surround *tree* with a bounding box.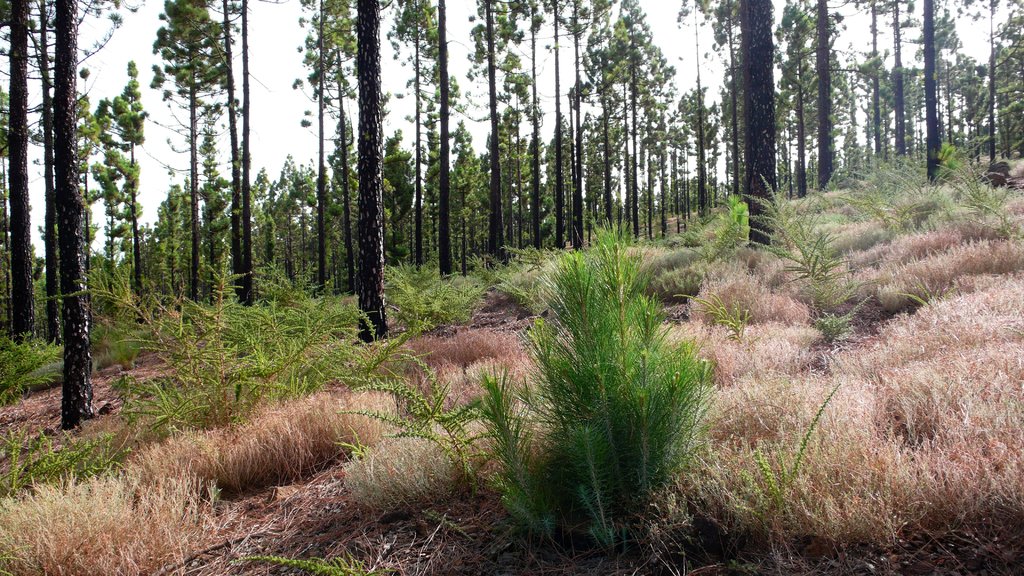
rect(556, 0, 588, 246).
